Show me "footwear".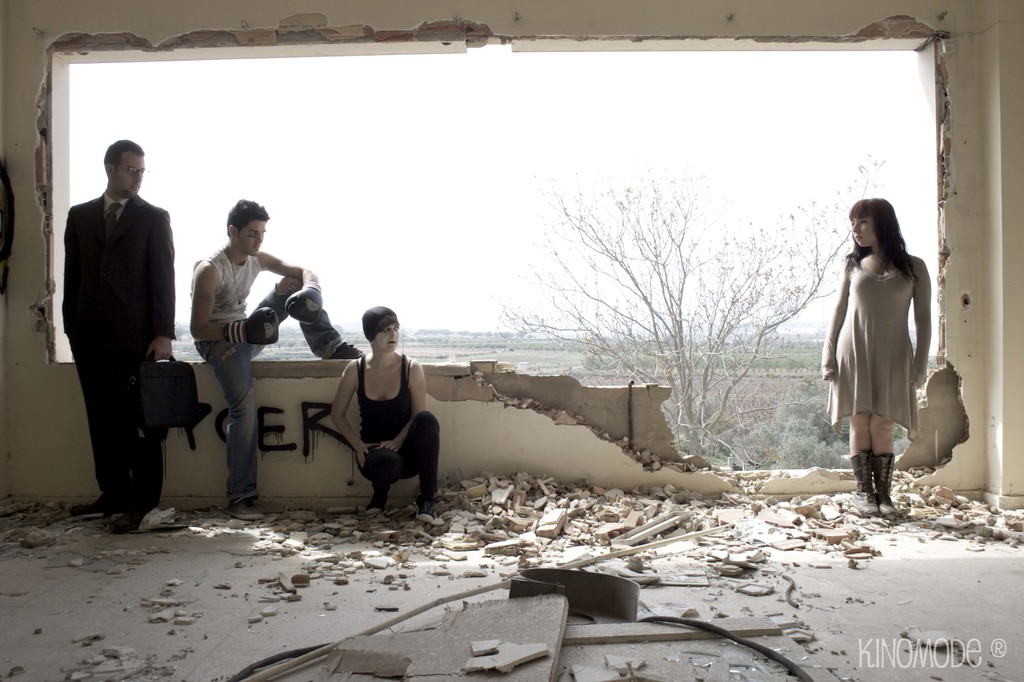
"footwear" is here: pyautogui.locateOnScreen(367, 487, 383, 515).
